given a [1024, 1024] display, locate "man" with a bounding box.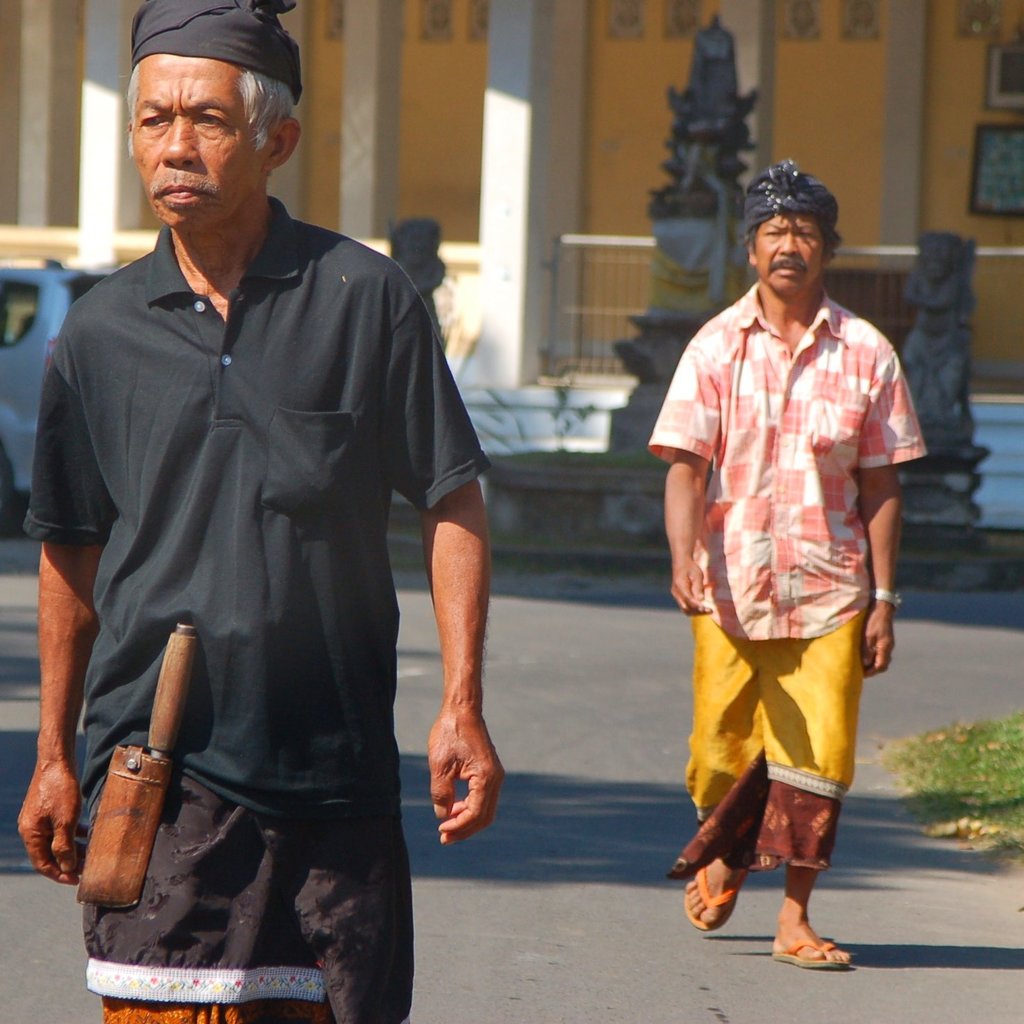
Located: 648,161,927,960.
